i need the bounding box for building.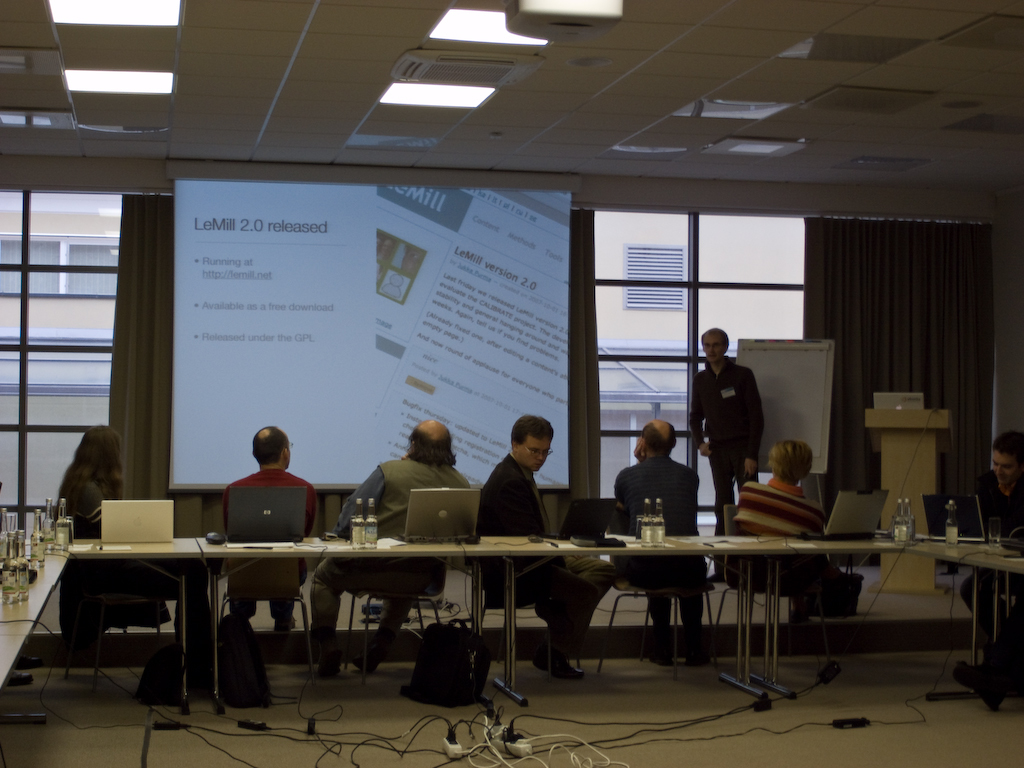
Here it is: 0,0,1023,767.
